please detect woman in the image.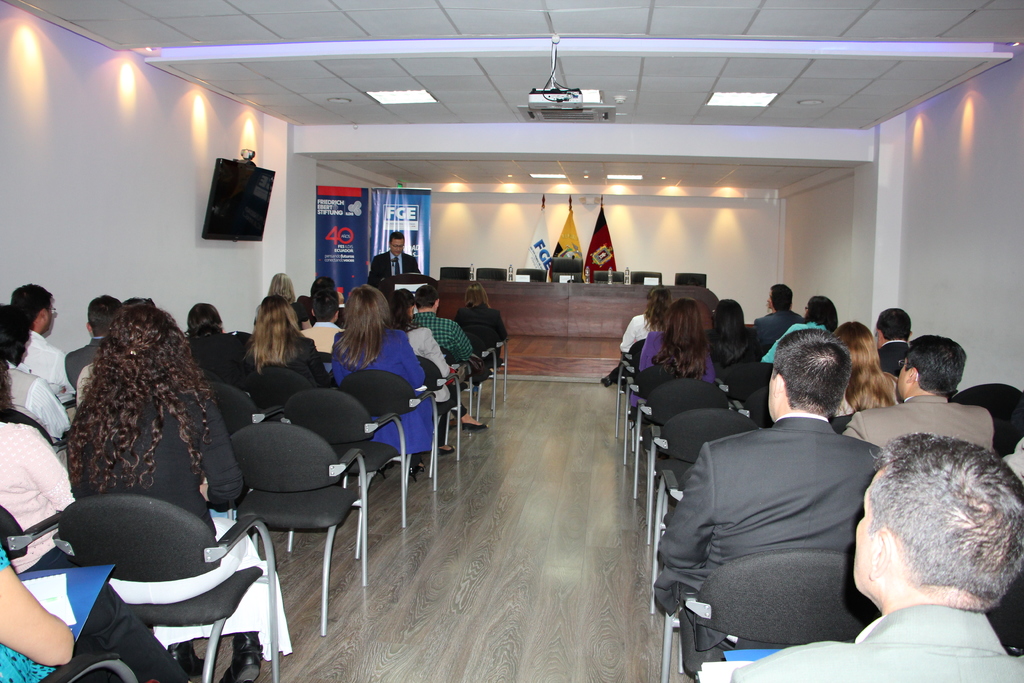
834, 320, 900, 419.
